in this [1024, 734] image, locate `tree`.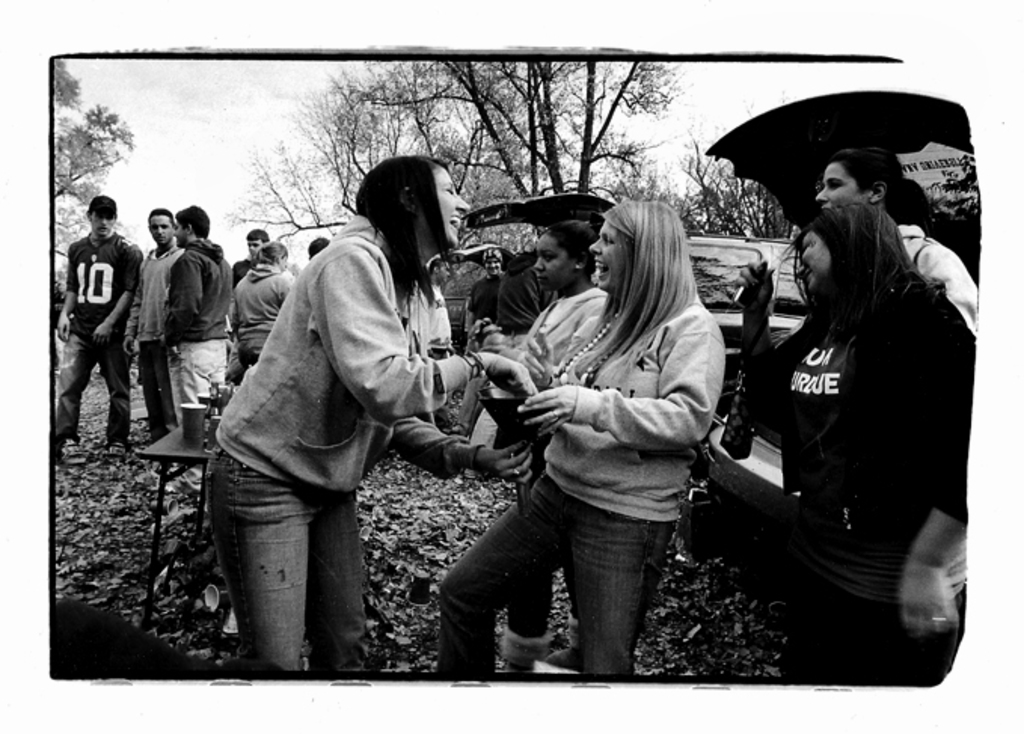
Bounding box: detection(345, 54, 683, 247).
